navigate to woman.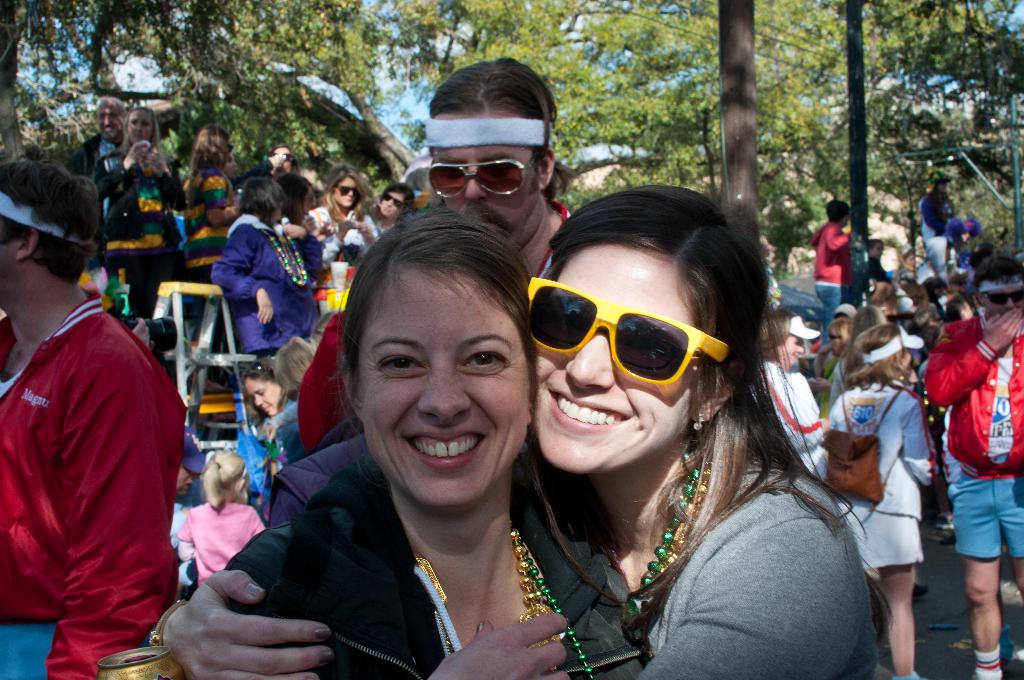
Navigation target: locate(824, 322, 940, 679).
